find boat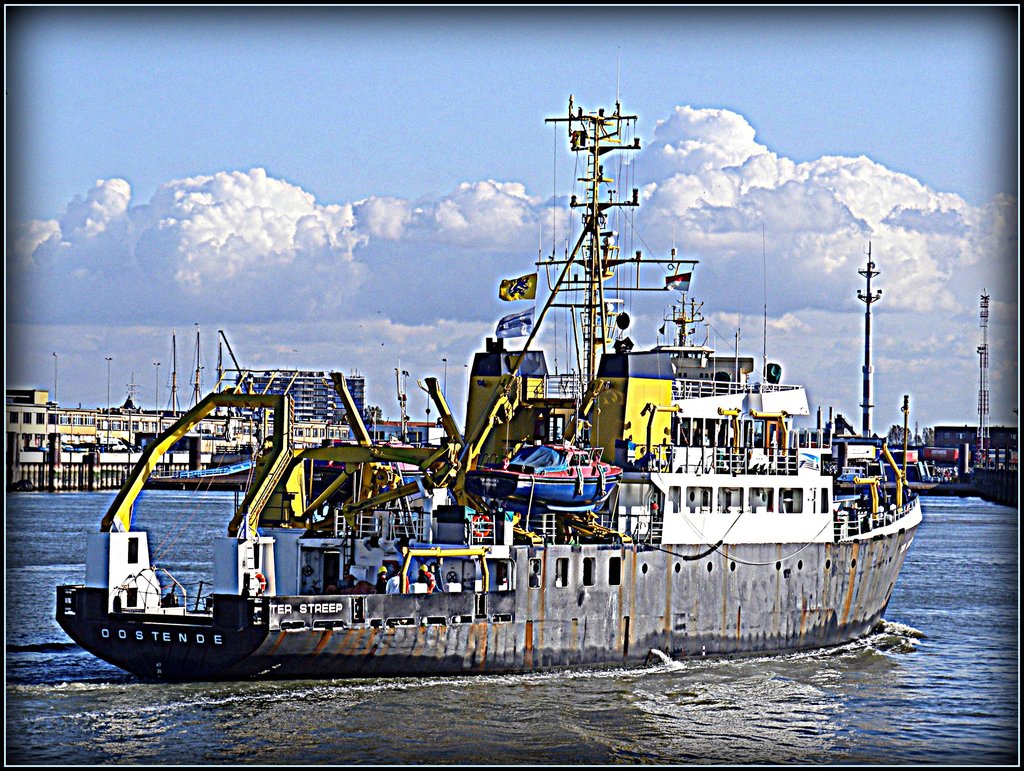
(x1=52, y1=53, x2=927, y2=685)
